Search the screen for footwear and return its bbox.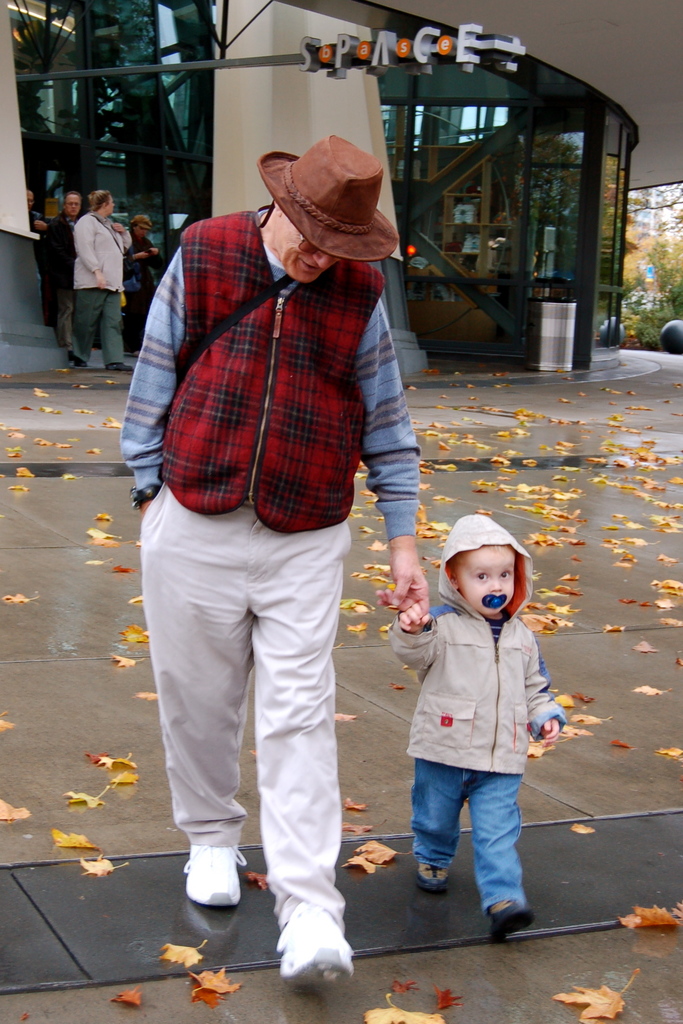
Found: pyautogui.locateOnScreen(100, 363, 144, 373).
